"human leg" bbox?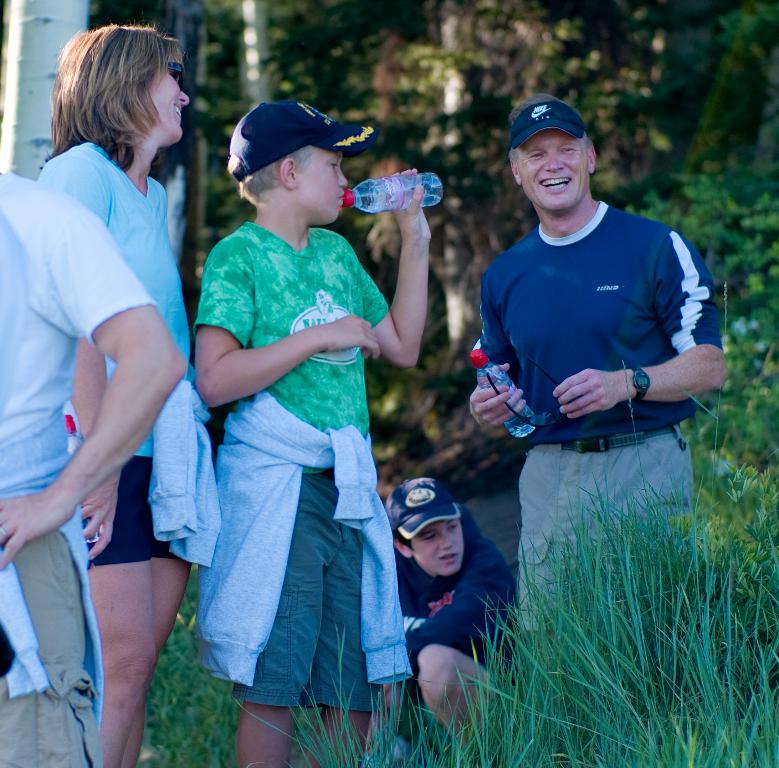
[left=126, top=461, right=201, bottom=766]
